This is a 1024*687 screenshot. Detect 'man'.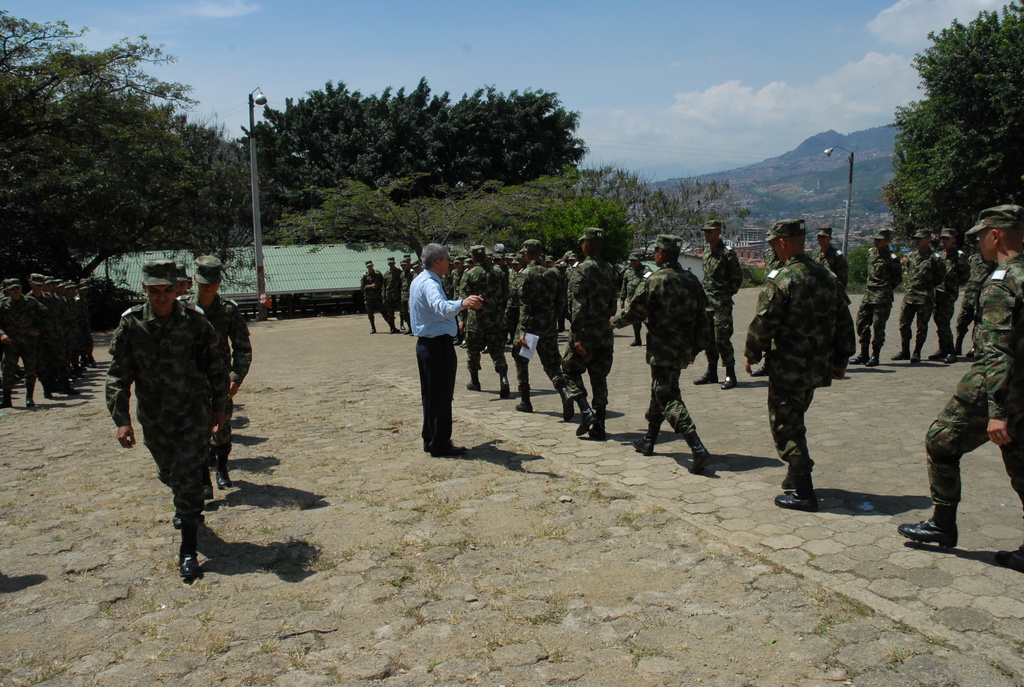
{"left": 950, "top": 242, "right": 988, "bottom": 361}.
